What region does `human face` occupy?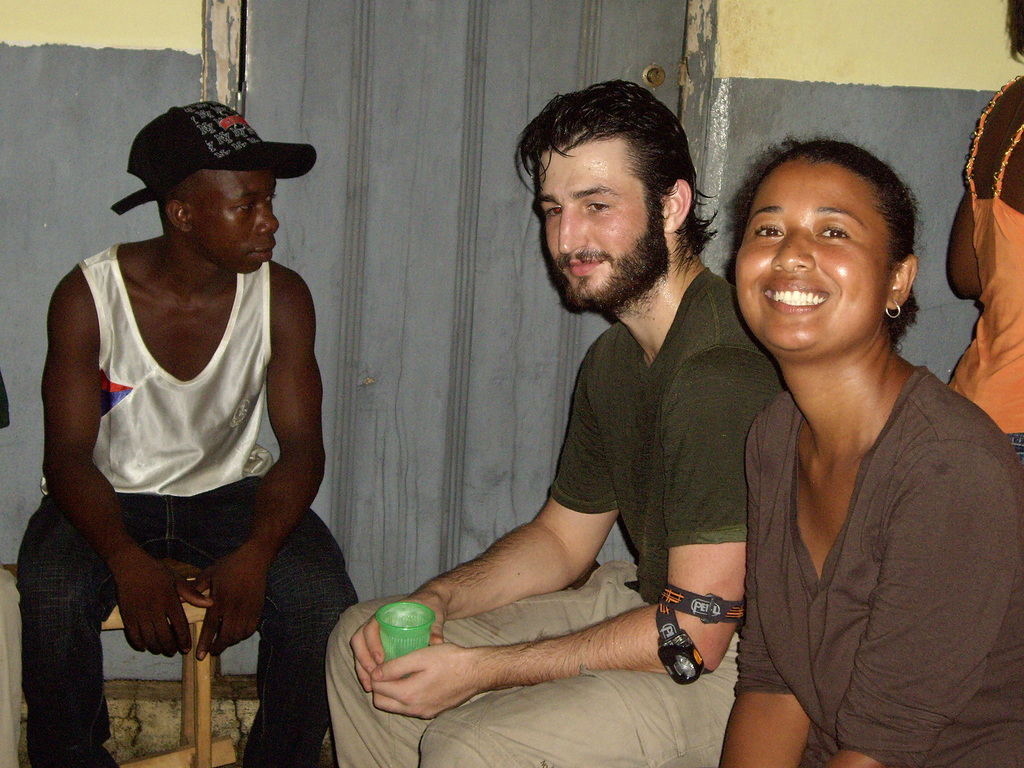
731,166,883,353.
